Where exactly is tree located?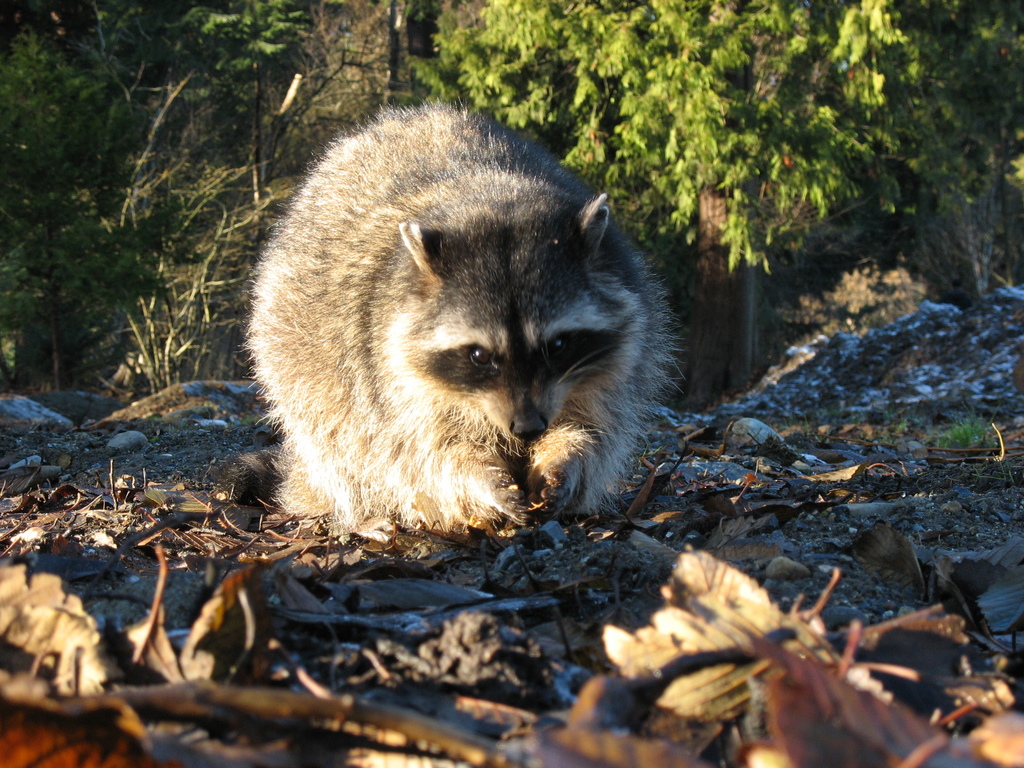
Its bounding box is (0, 0, 318, 377).
